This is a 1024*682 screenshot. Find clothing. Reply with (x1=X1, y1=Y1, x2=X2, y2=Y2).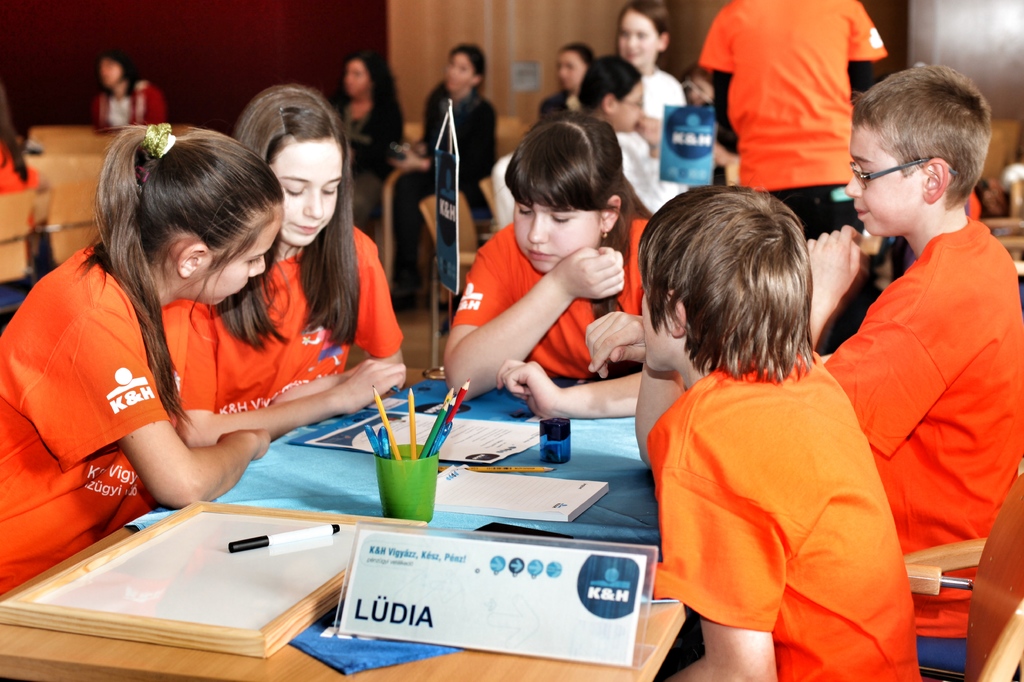
(x1=390, y1=79, x2=499, y2=300).
